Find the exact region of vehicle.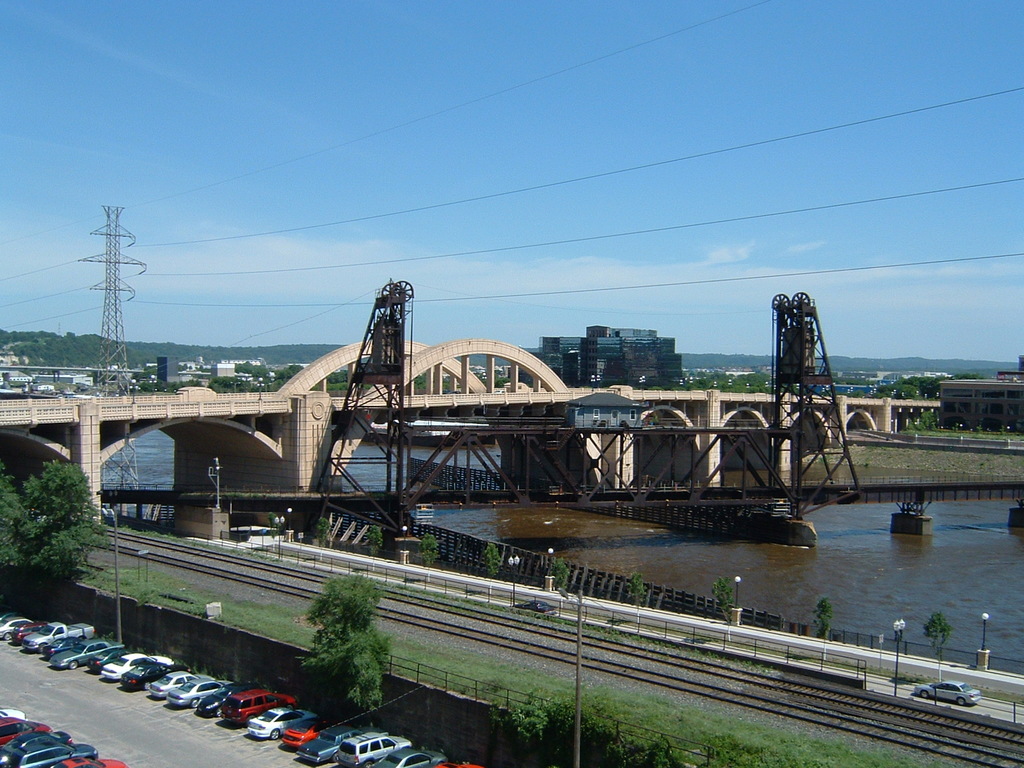
Exact region: <box>120,663,181,687</box>.
